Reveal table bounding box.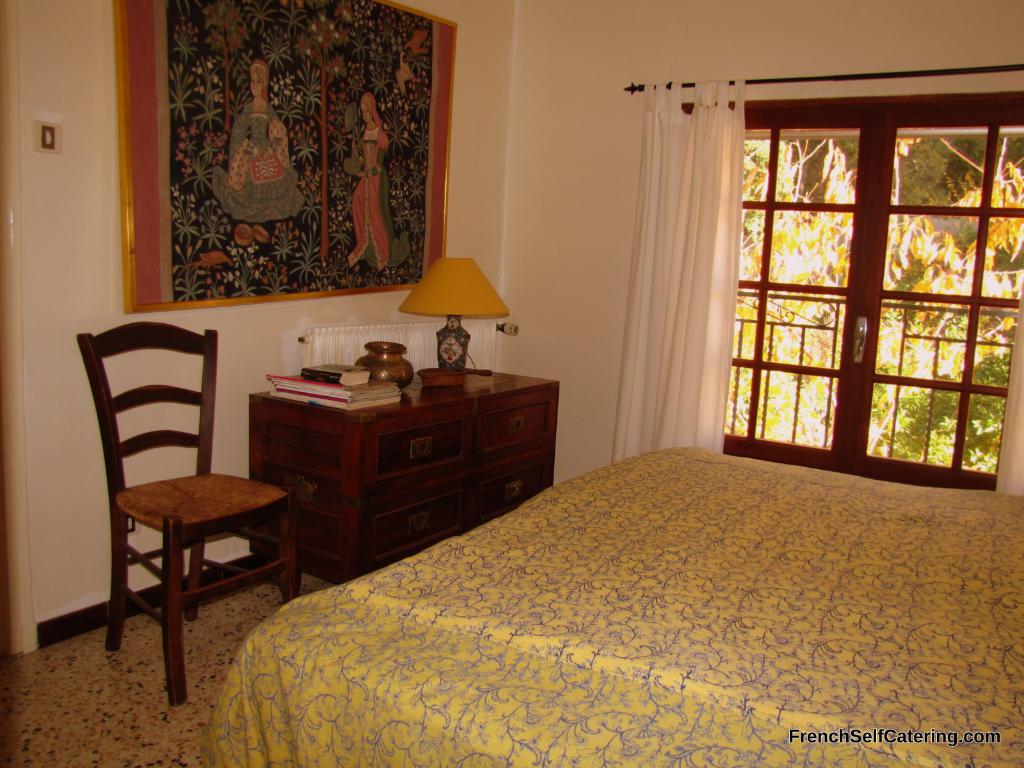
Revealed: (209, 350, 572, 584).
